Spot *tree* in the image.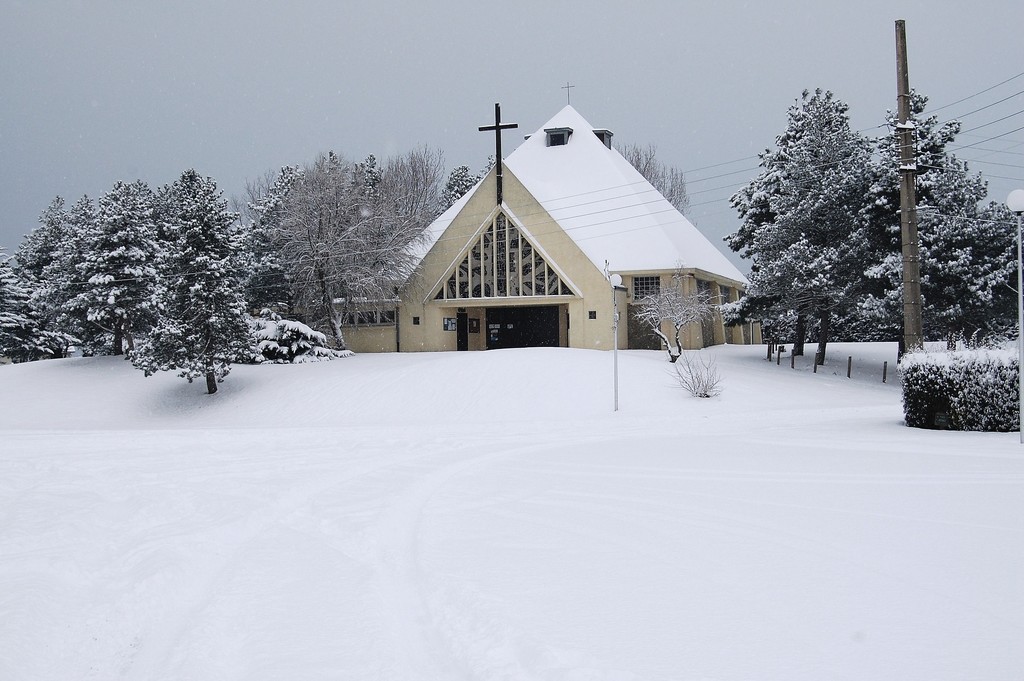
*tree* found at [left=885, top=90, right=1023, bottom=356].
